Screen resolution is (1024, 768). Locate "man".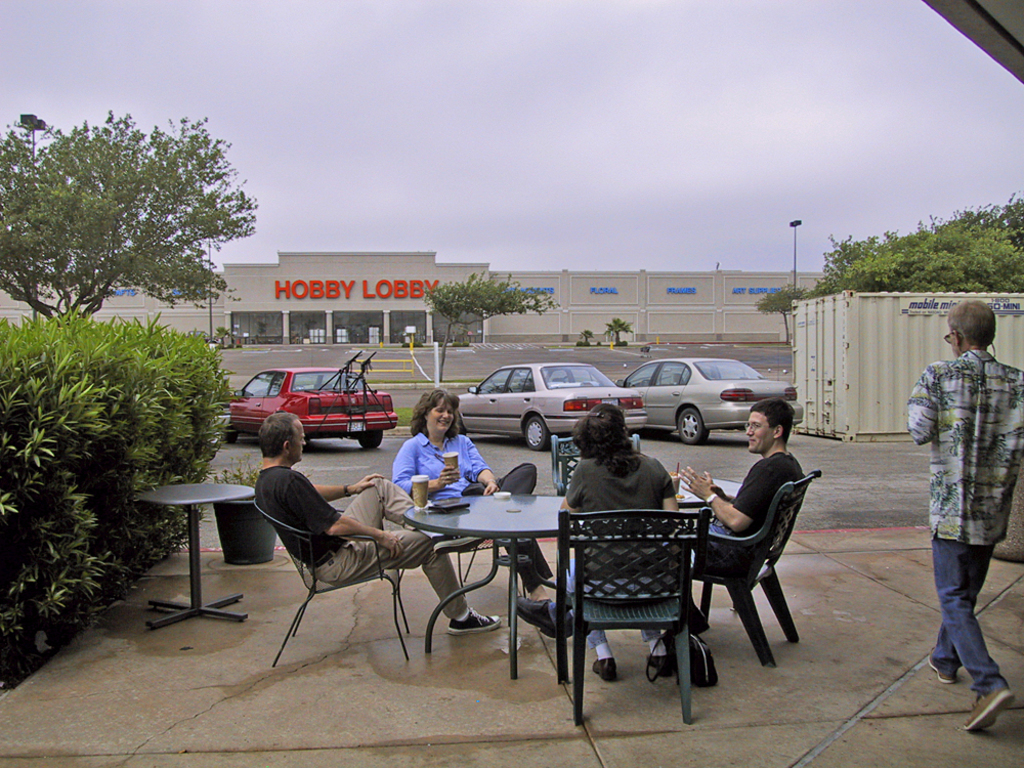
238, 398, 524, 637.
